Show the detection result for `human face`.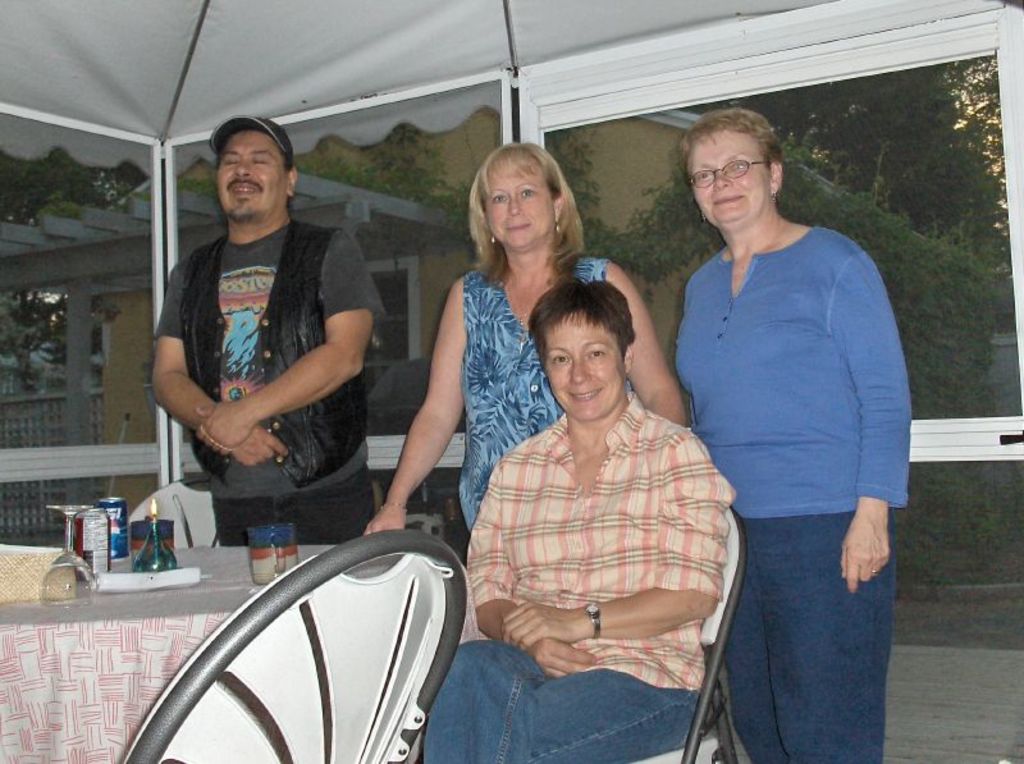
486 157 556 250.
